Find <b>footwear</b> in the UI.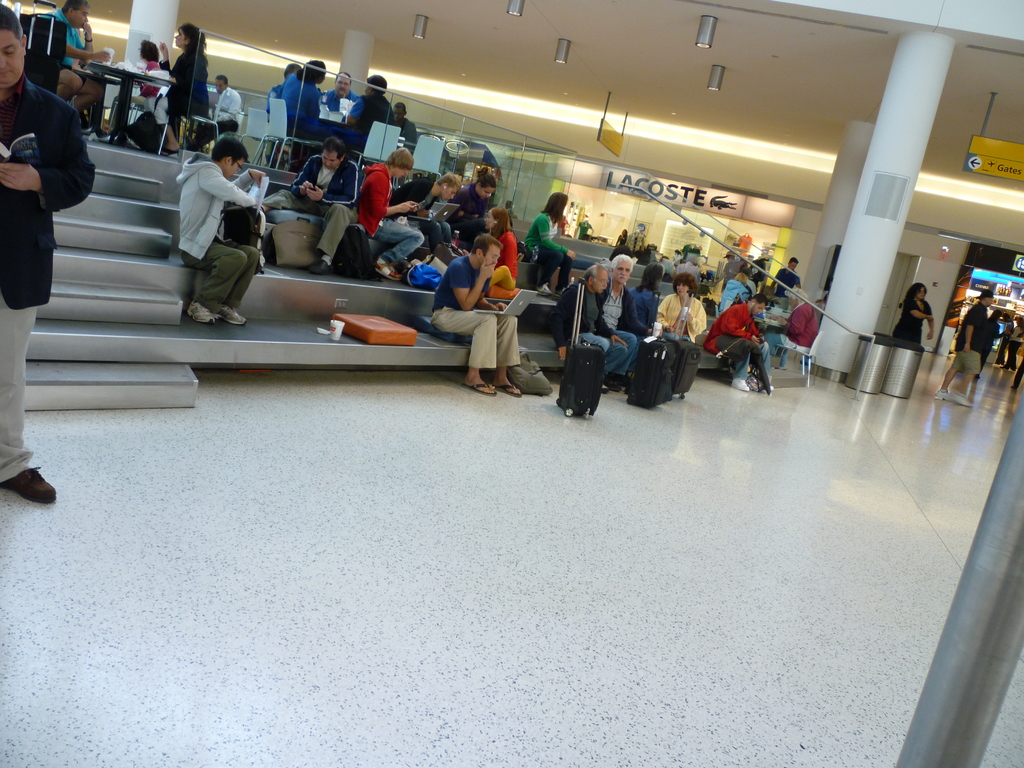
UI element at box(776, 362, 784, 369).
